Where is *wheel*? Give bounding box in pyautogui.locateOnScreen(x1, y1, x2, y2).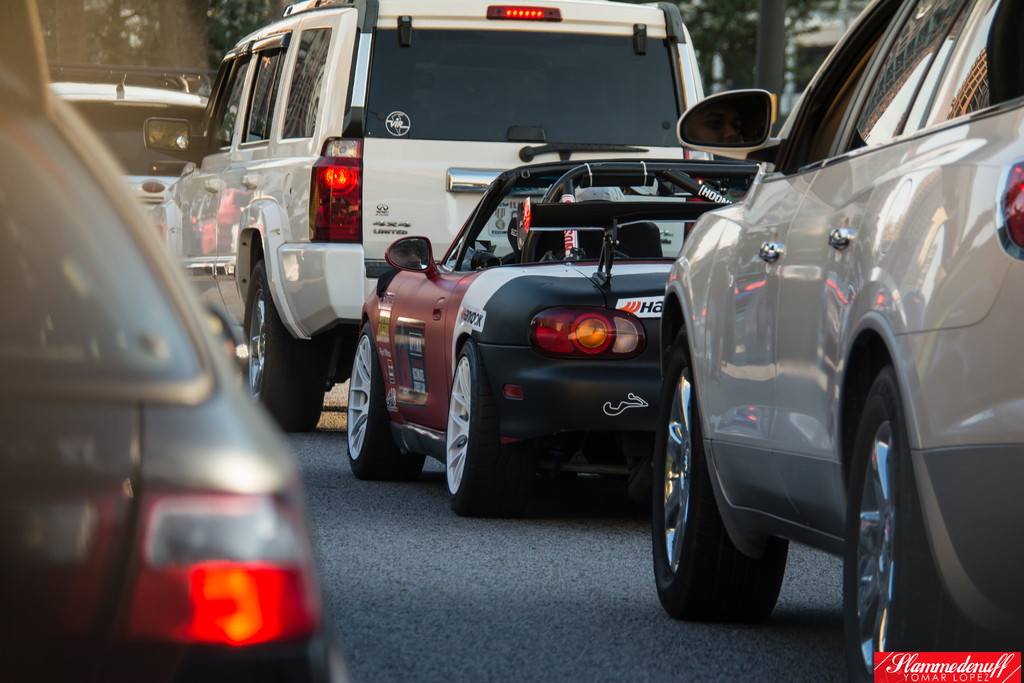
pyautogui.locateOnScreen(345, 325, 424, 482).
